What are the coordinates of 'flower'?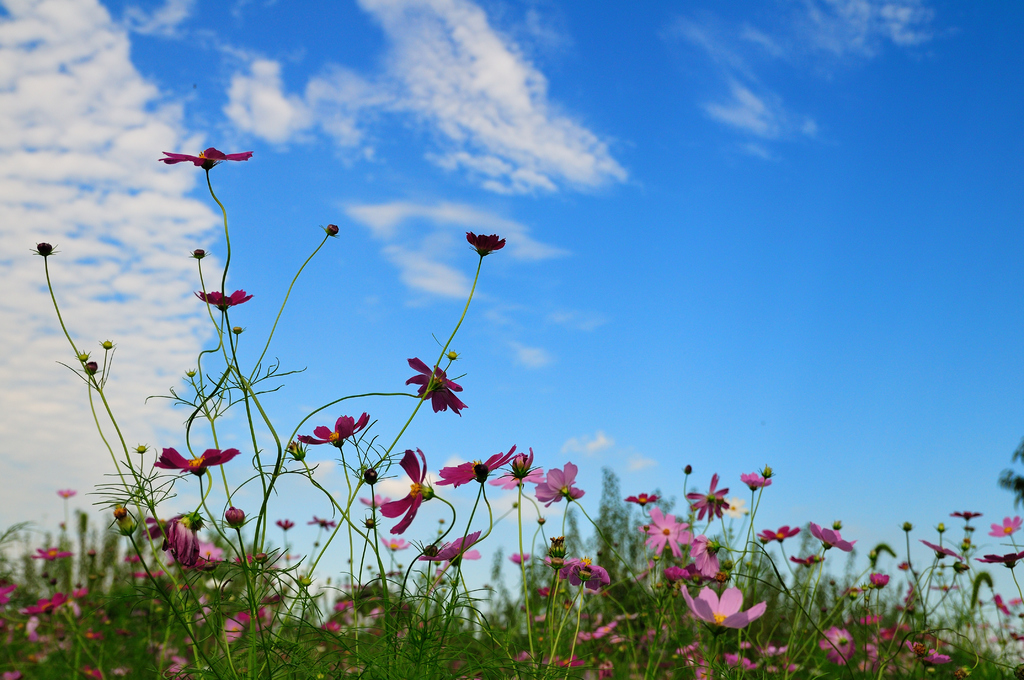
[297, 411, 371, 448].
